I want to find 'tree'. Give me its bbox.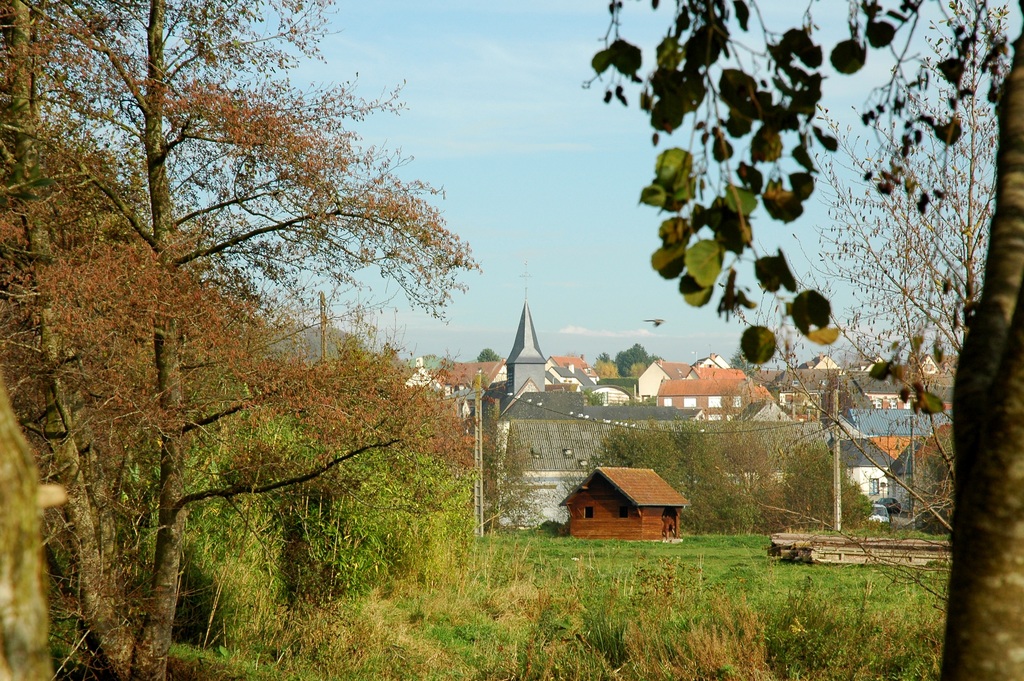
Rect(596, 341, 660, 387).
